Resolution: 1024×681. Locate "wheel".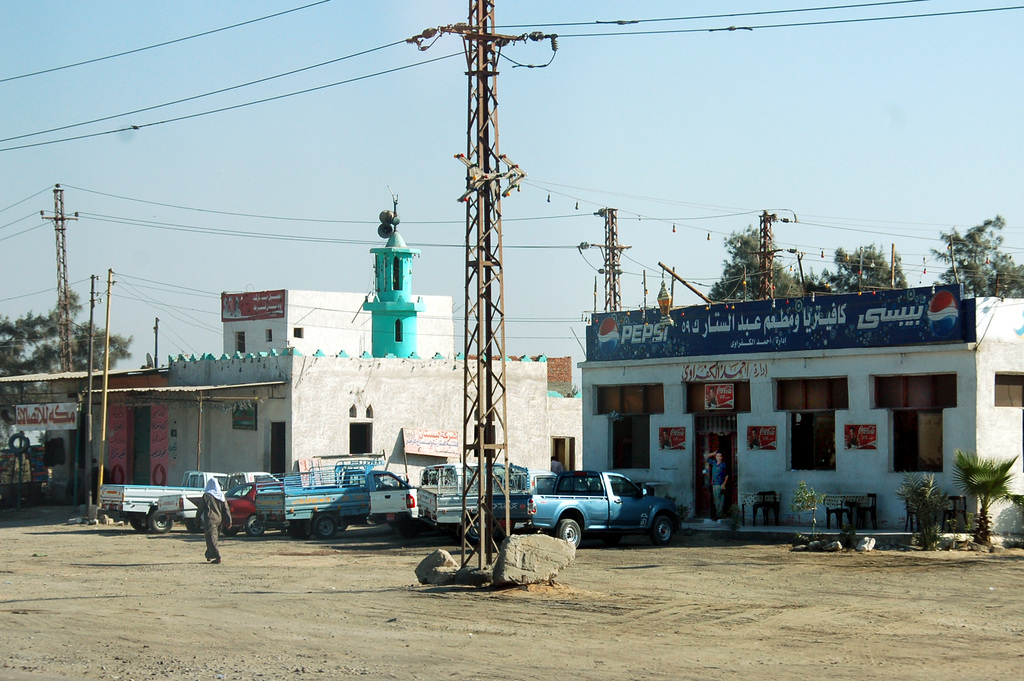
[152, 464, 166, 486].
